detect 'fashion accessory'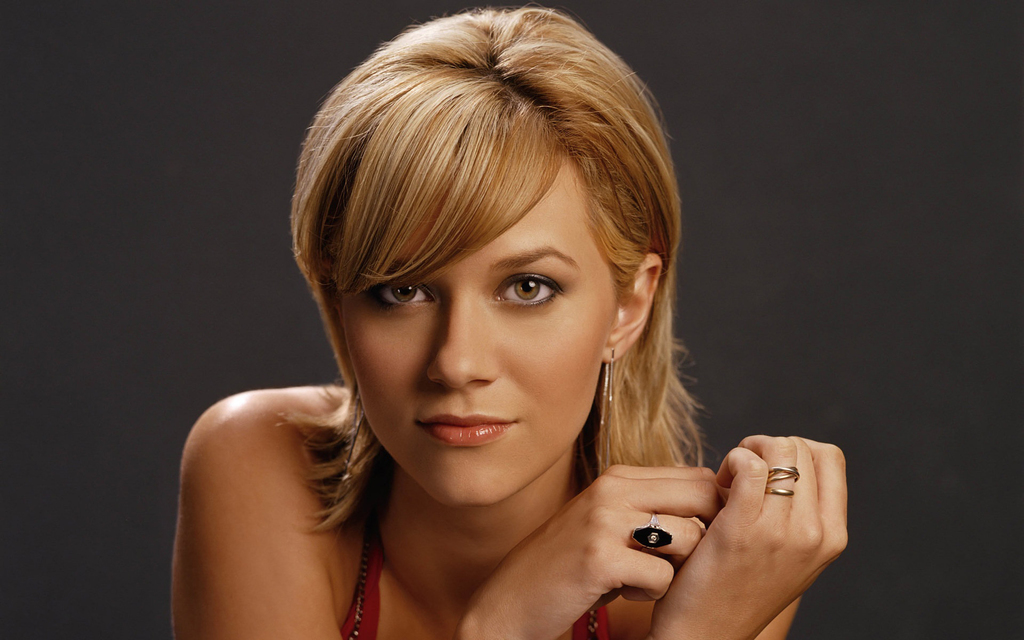
select_region(348, 525, 601, 639)
